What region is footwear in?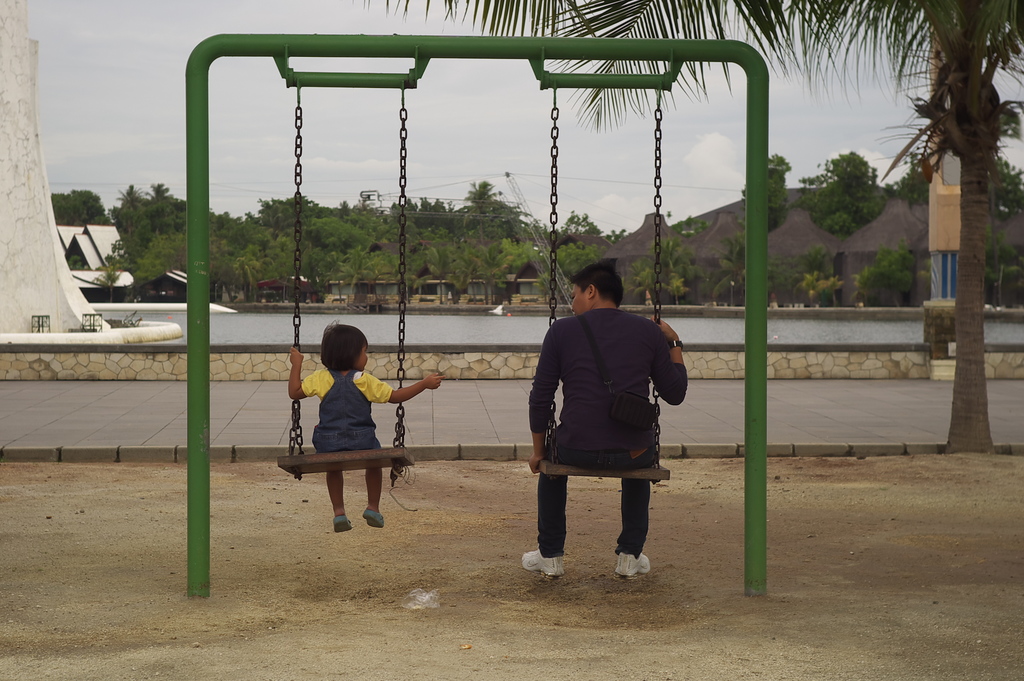
box(362, 508, 383, 529).
